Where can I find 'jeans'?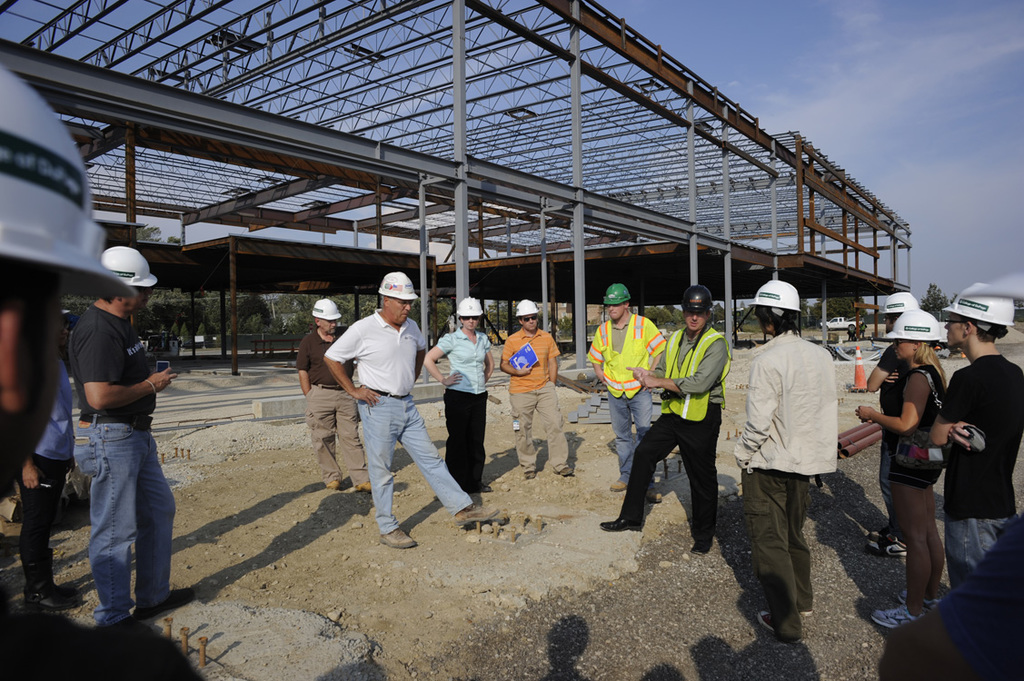
You can find it at BBox(67, 413, 185, 639).
